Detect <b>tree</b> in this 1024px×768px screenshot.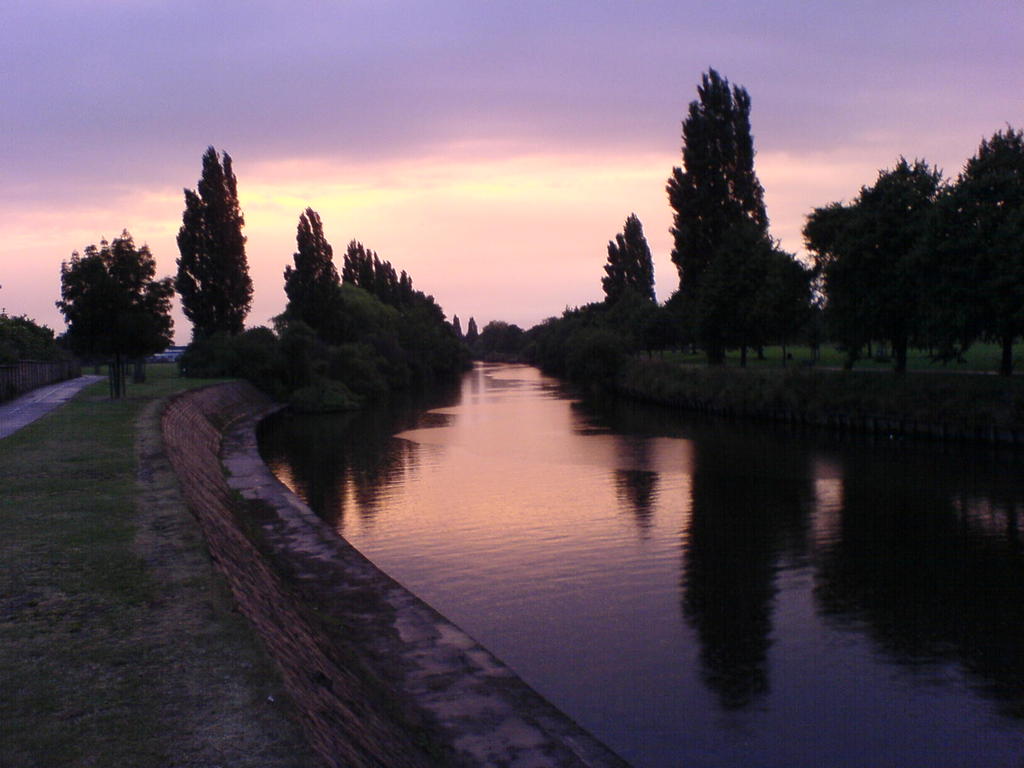
Detection: Rect(935, 120, 1023, 372).
